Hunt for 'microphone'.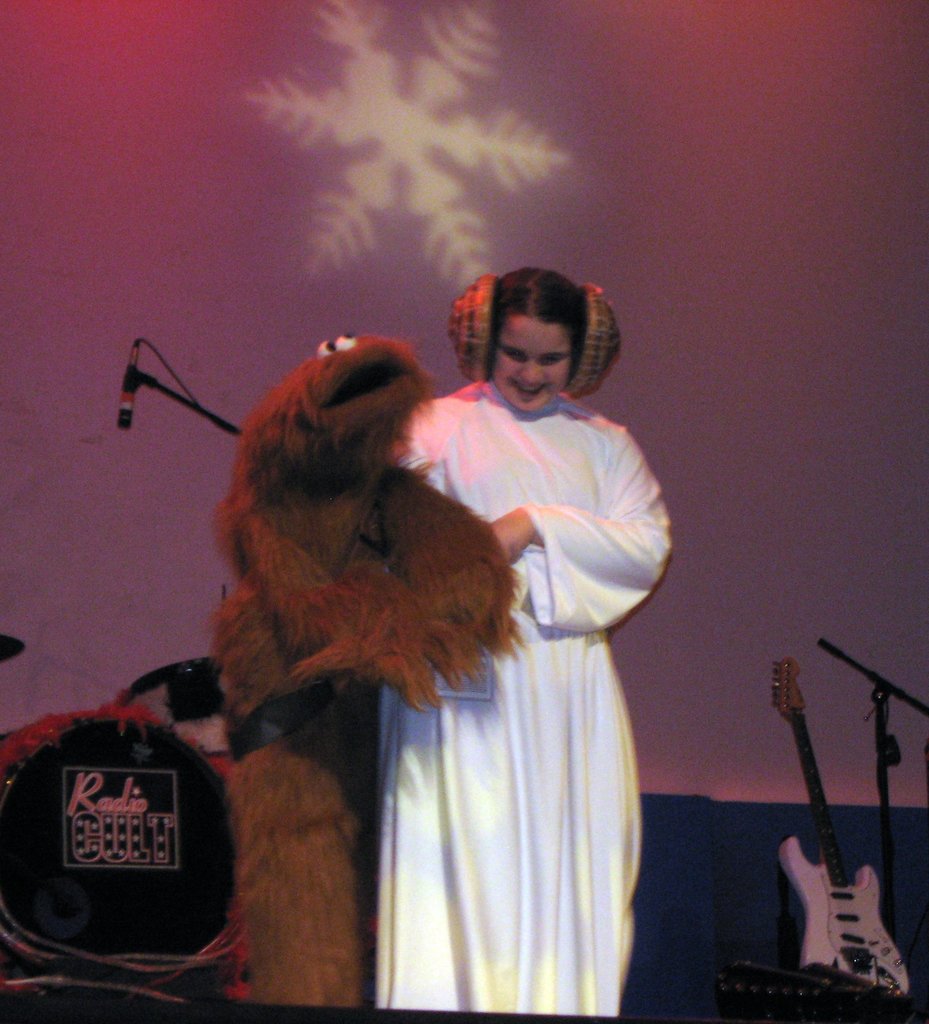
Hunted down at 115,372,141,428.
